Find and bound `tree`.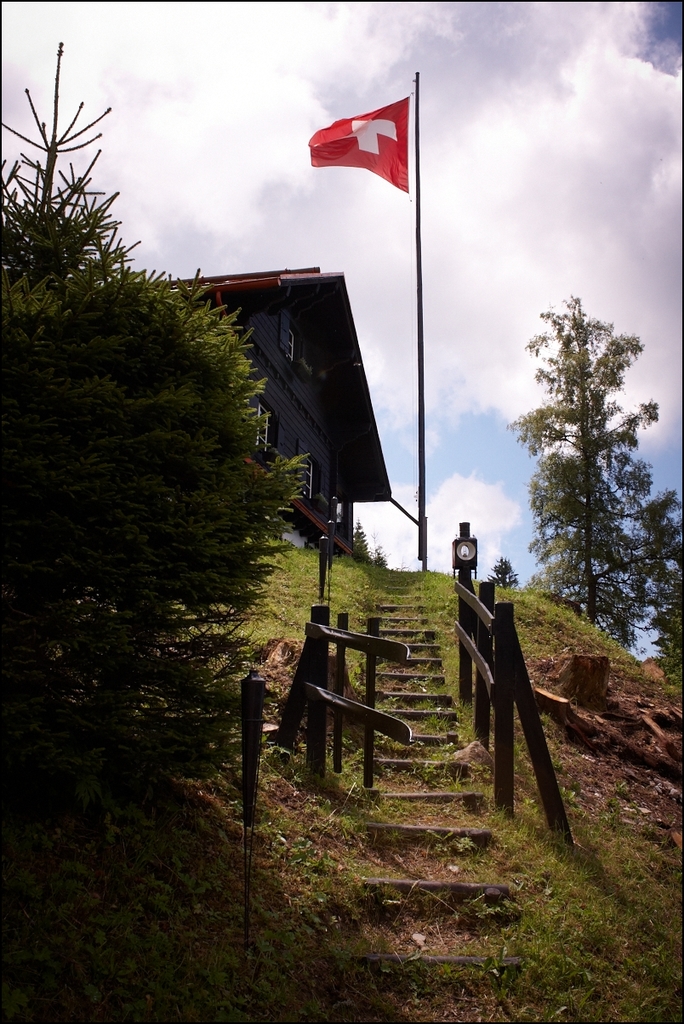
Bound: [left=0, top=33, right=313, bottom=815].
